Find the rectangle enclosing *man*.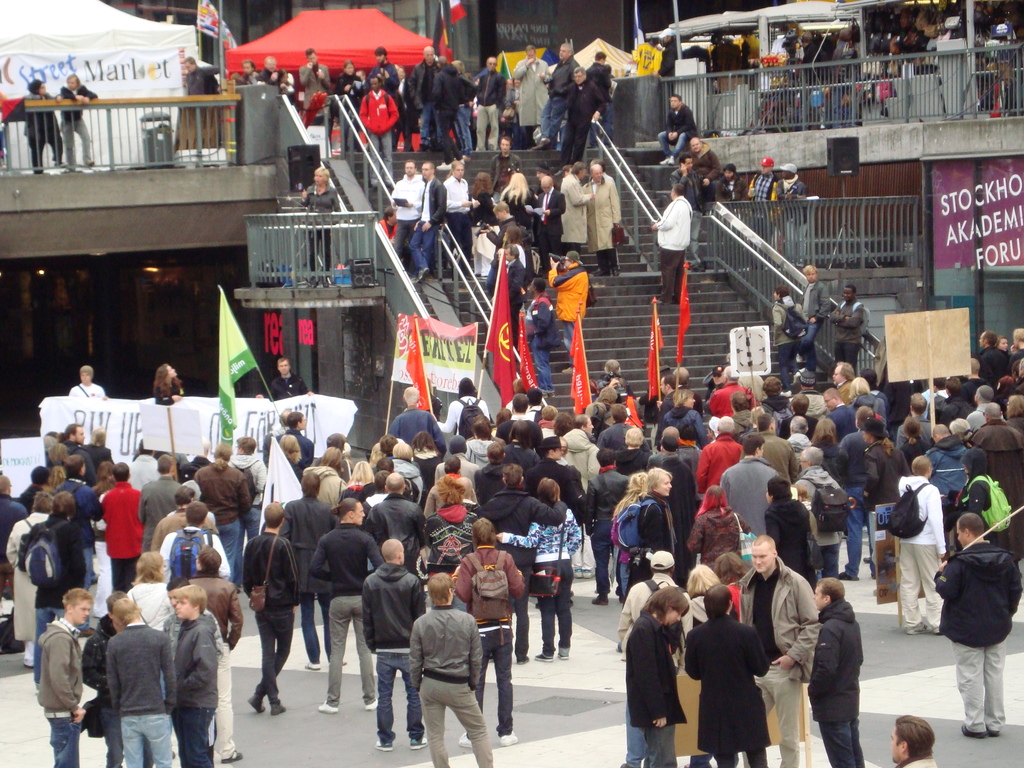
region(612, 547, 680, 767).
